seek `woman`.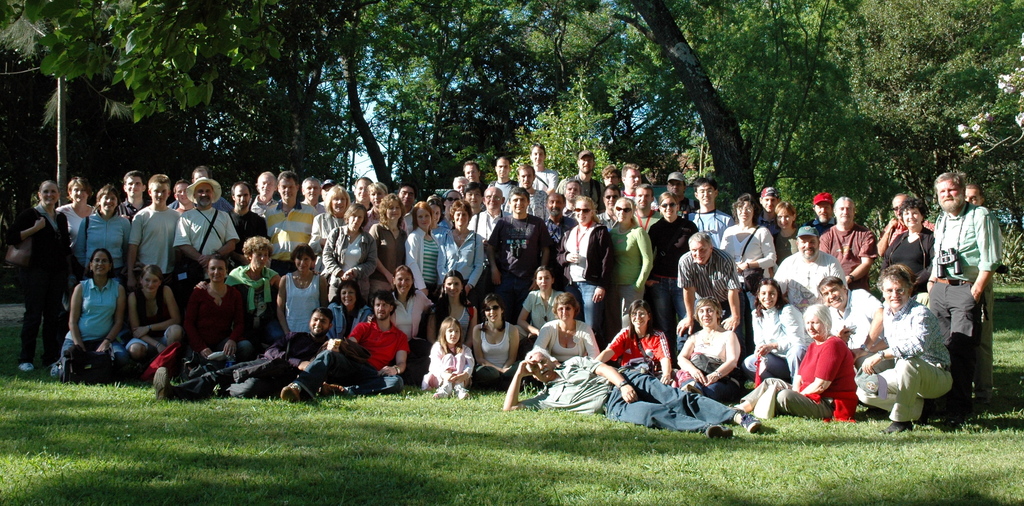
select_region(879, 198, 937, 298).
